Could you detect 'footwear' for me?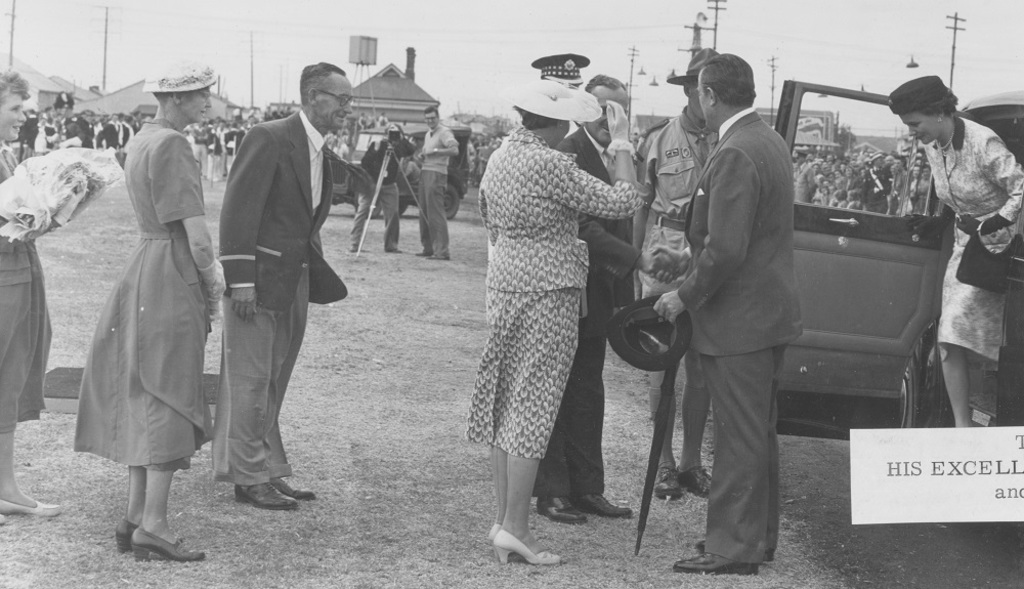
Detection result: BBox(270, 477, 314, 501).
